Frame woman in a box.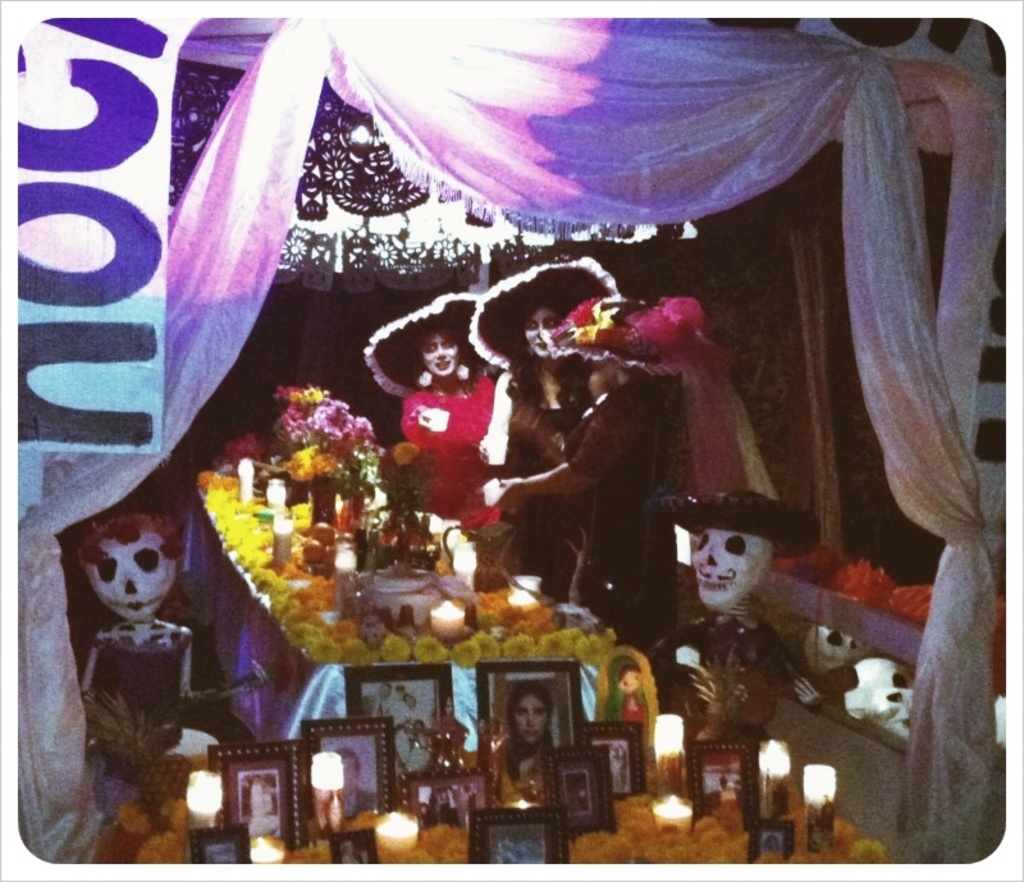
l=602, t=650, r=652, b=728.
